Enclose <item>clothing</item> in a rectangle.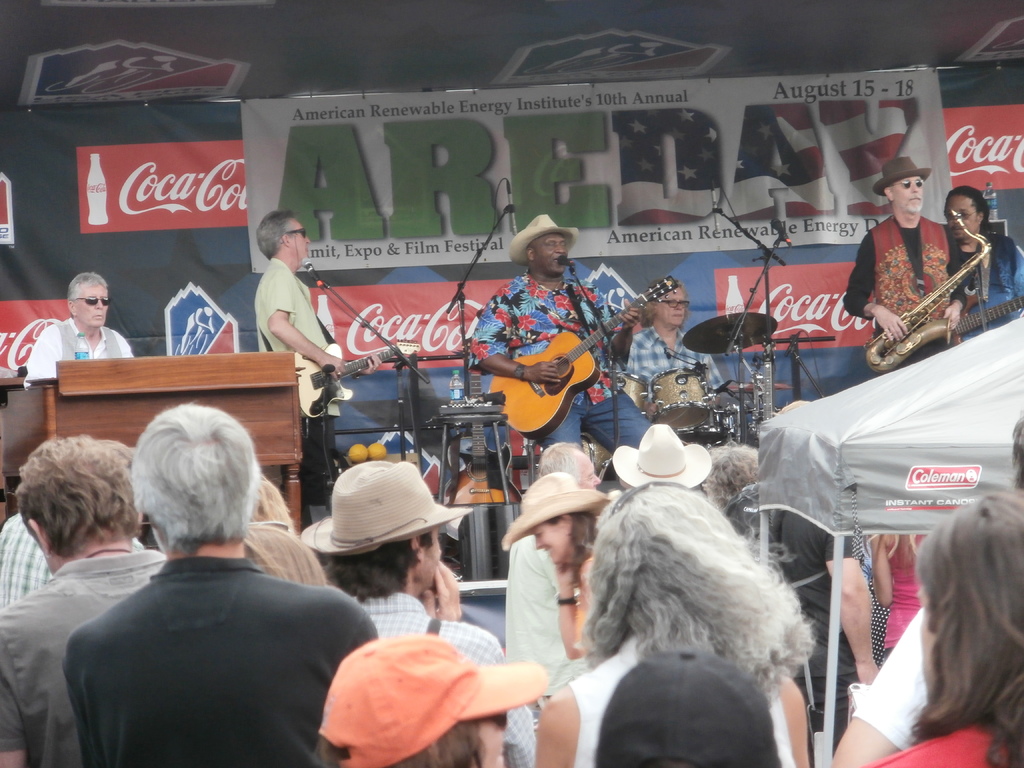
left=956, top=228, right=1023, bottom=342.
